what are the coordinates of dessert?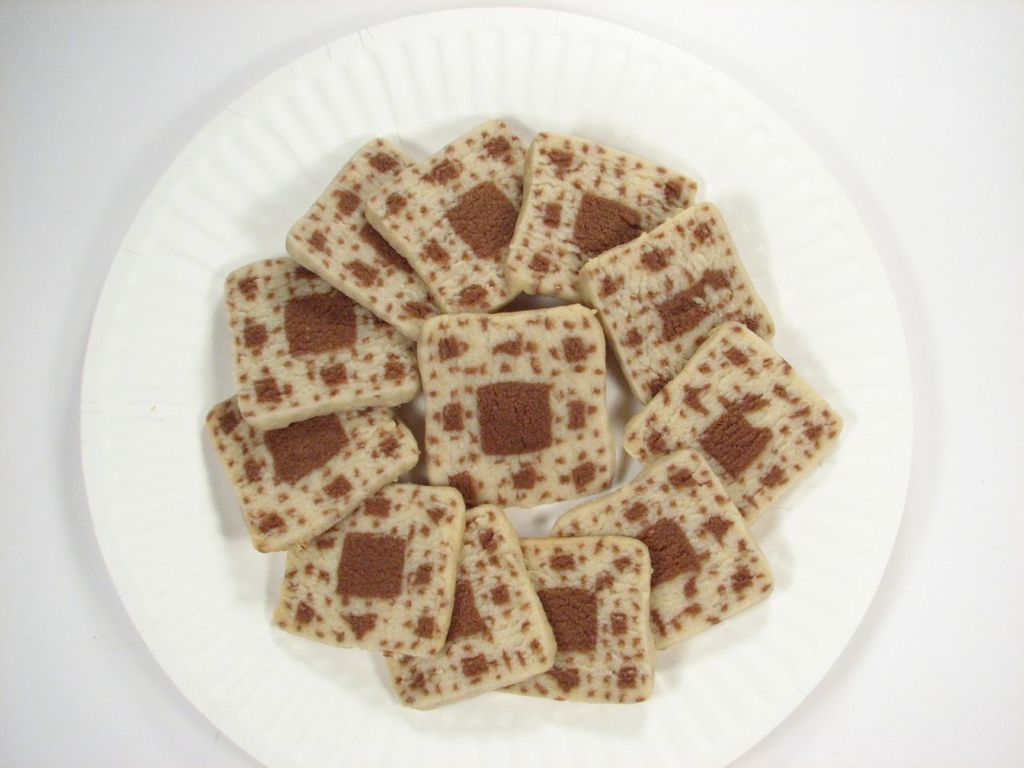
l=388, t=502, r=550, b=706.
